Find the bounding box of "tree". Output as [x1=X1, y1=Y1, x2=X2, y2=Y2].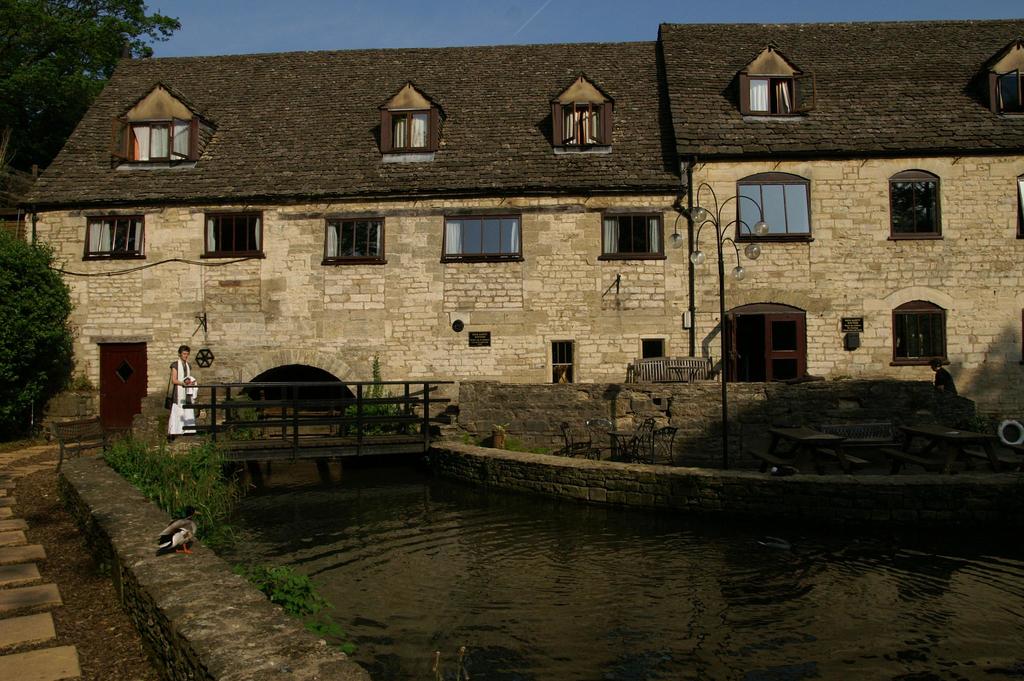
[x1=1, y1=218, x2=76, y2=434].
